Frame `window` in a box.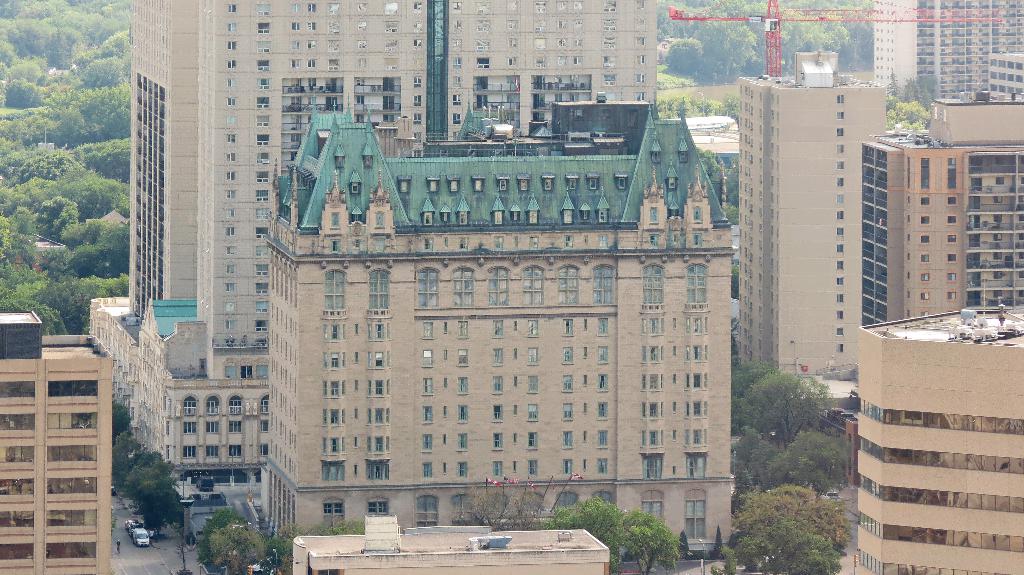
{"x1": 524, "y1": 266, "x2": 543, "y2": 304}.
